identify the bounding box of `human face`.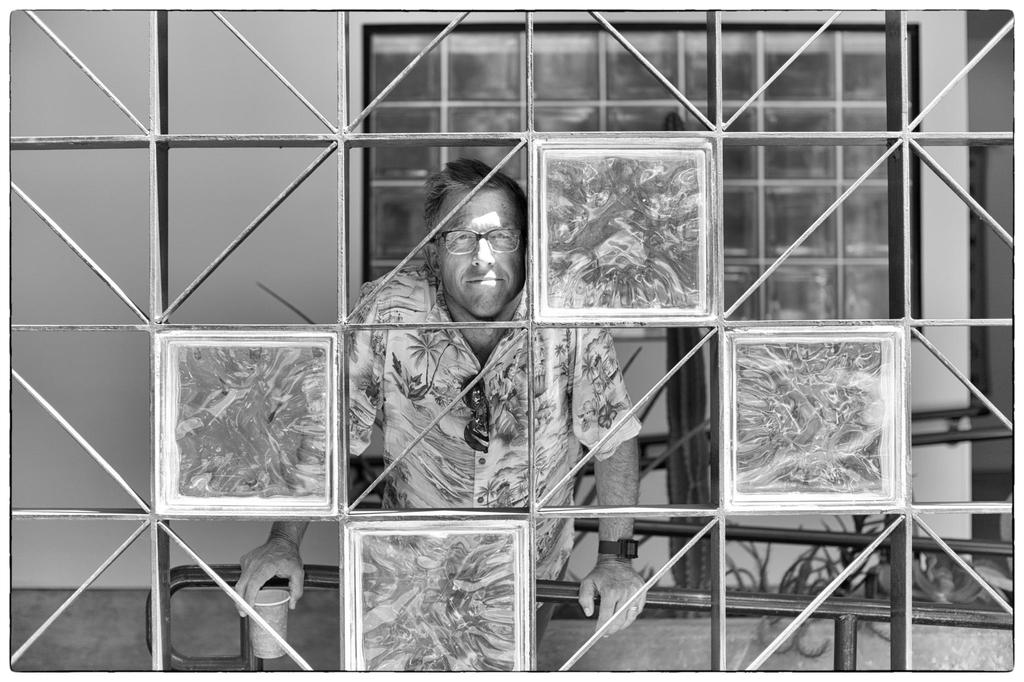
bbox=(435, 188, 526, 318).
